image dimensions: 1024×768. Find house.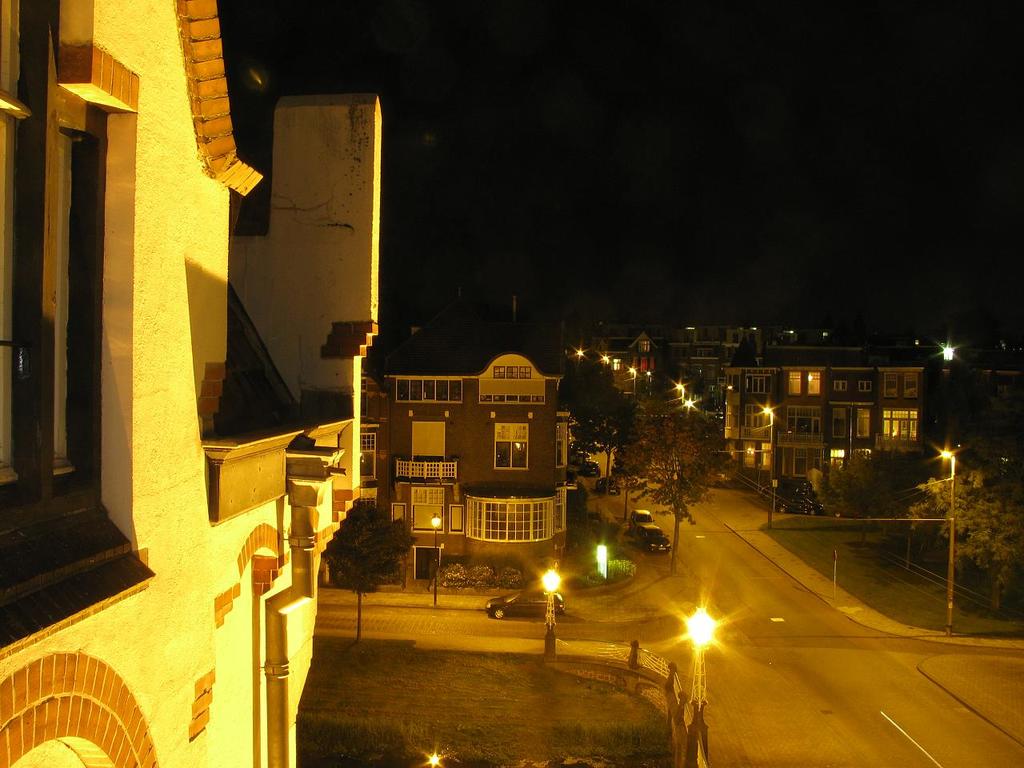
rect(589, 332, 649, 406).
